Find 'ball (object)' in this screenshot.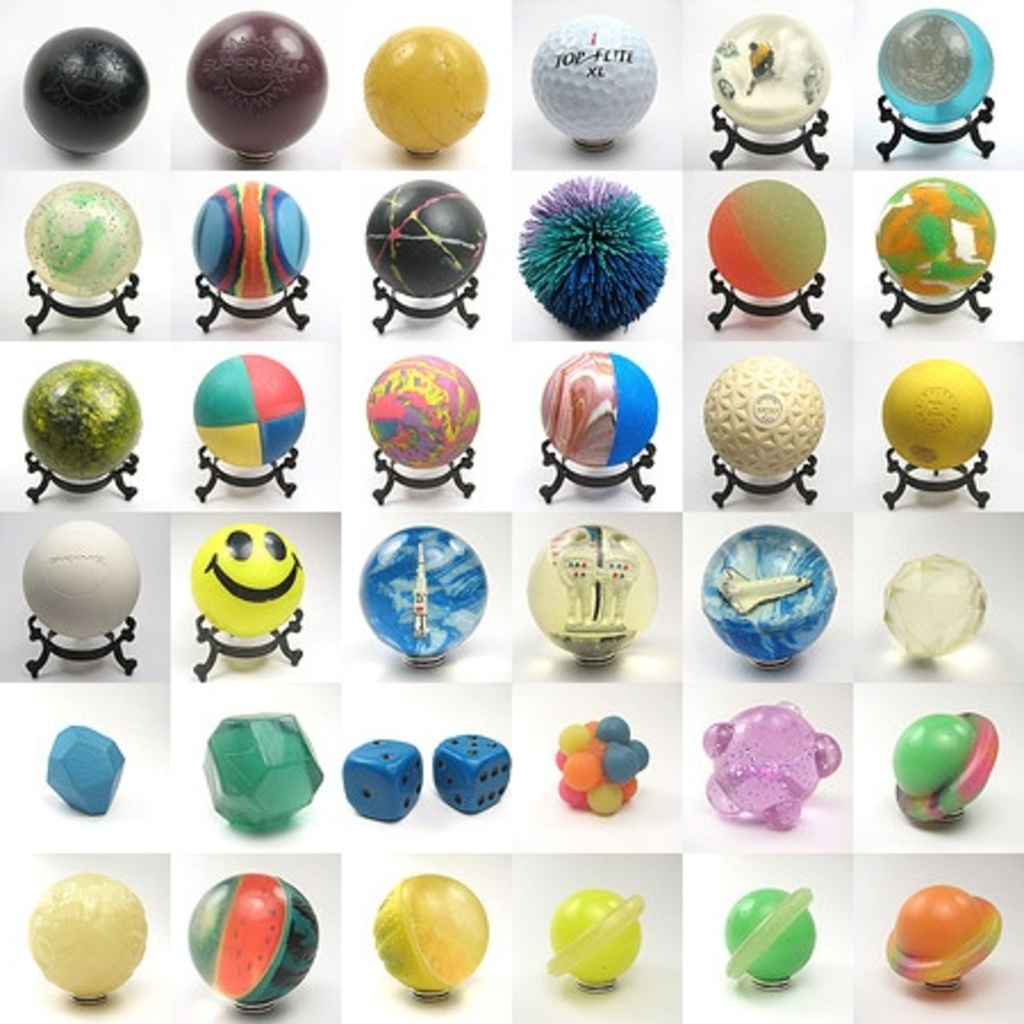
The bounding box for 'ball (object)' is crop(23, 182, 141, 294).
